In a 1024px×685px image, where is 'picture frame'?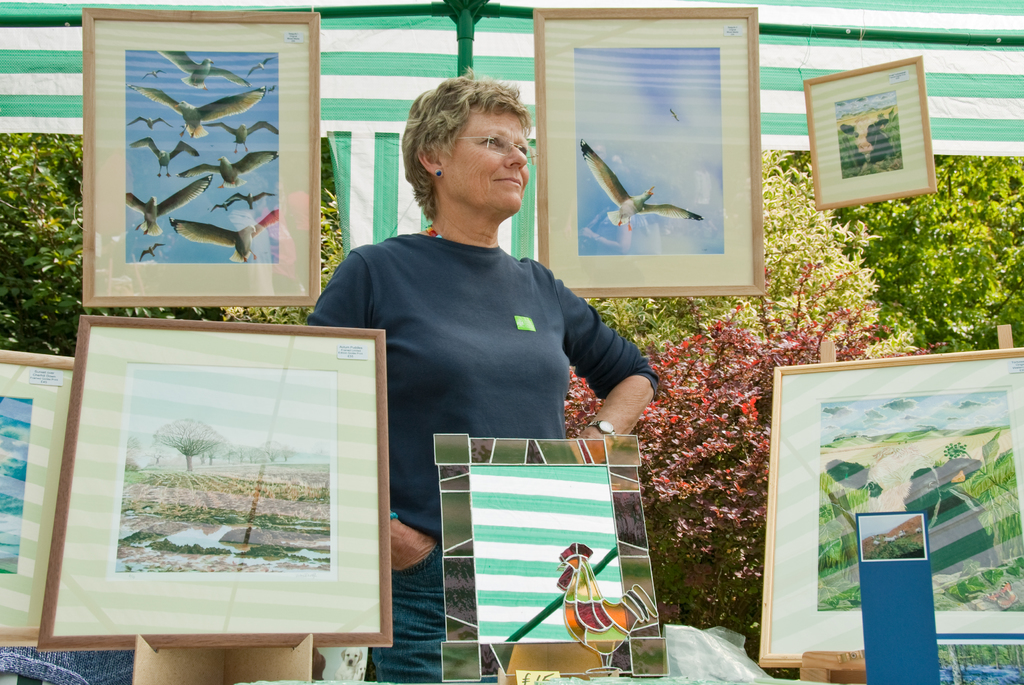
detection(424, 429, 680, 682).
